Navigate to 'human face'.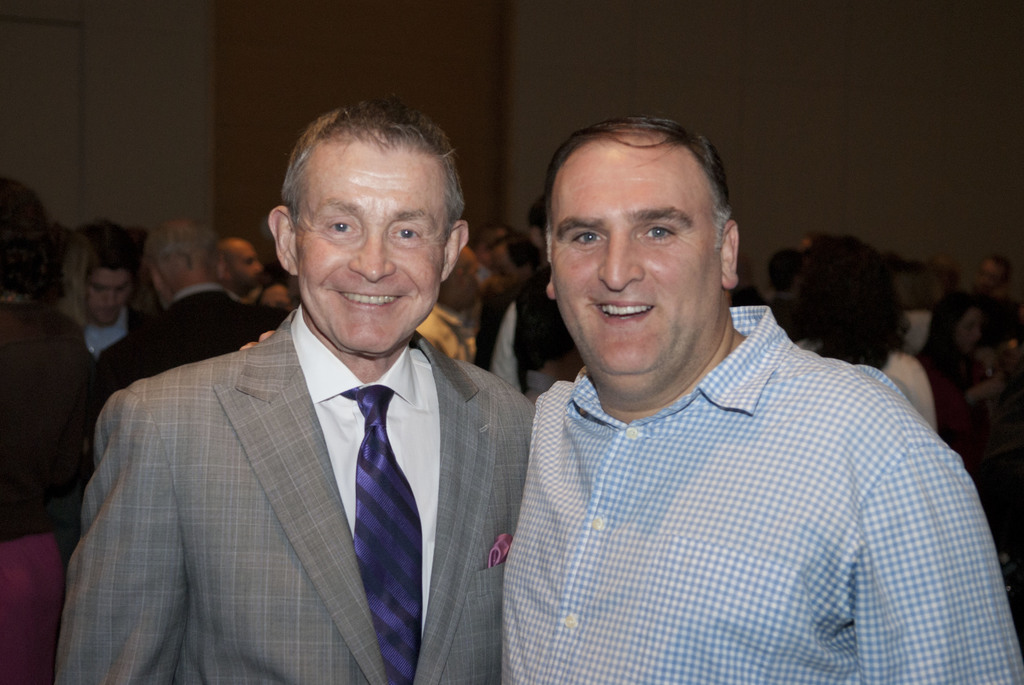
Navigation target: detection(295, 145, 455, 356).
